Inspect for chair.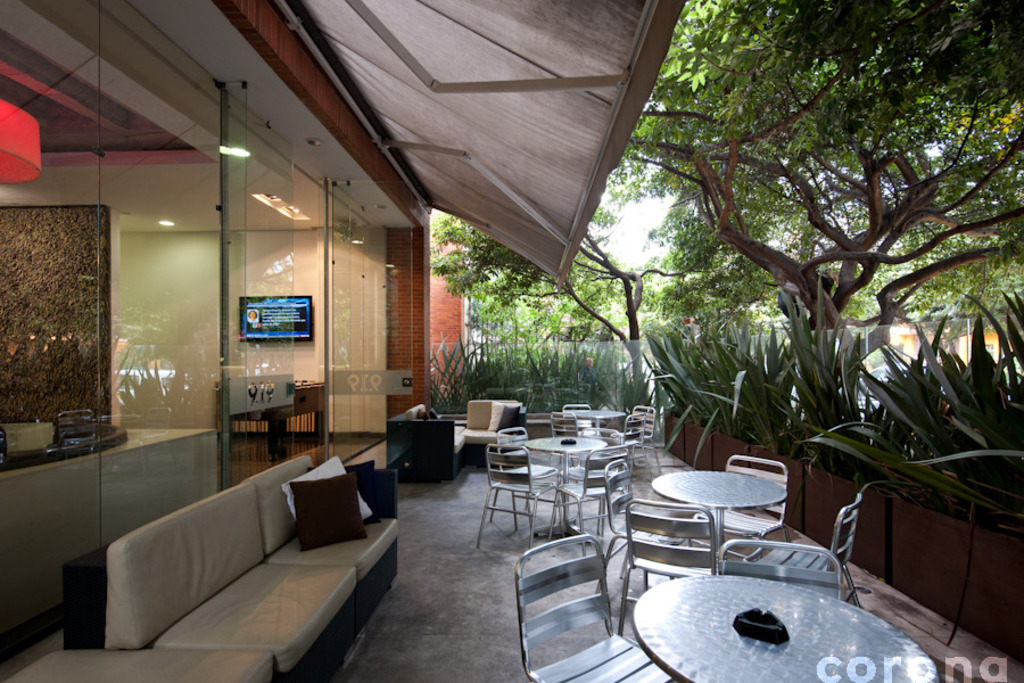
Inspection: (left=622, top=495, right=733, bottom=631).
